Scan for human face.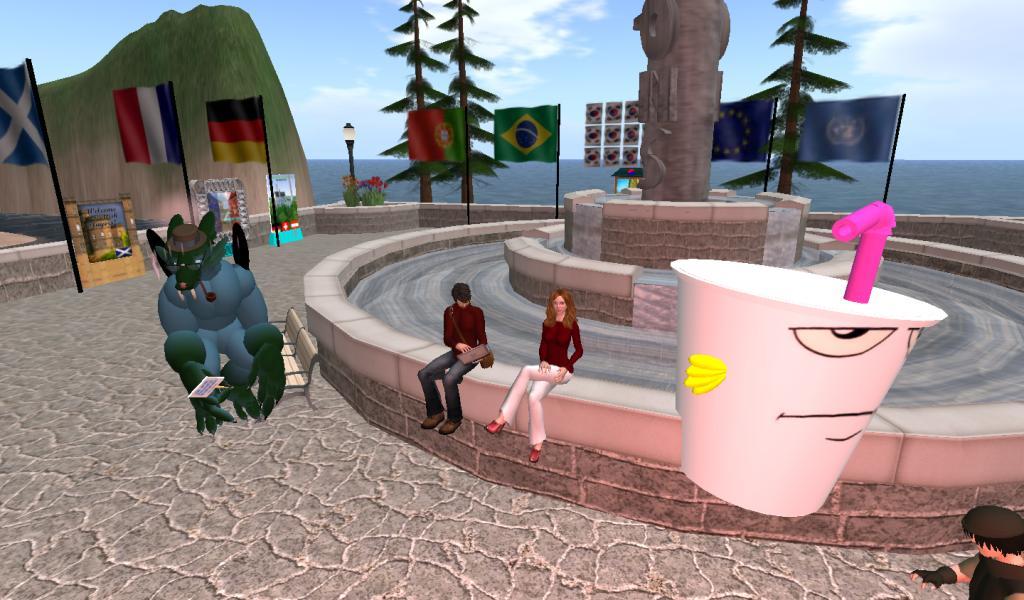
Scan result: left=969, top=527, right=1014, bottom=557.
